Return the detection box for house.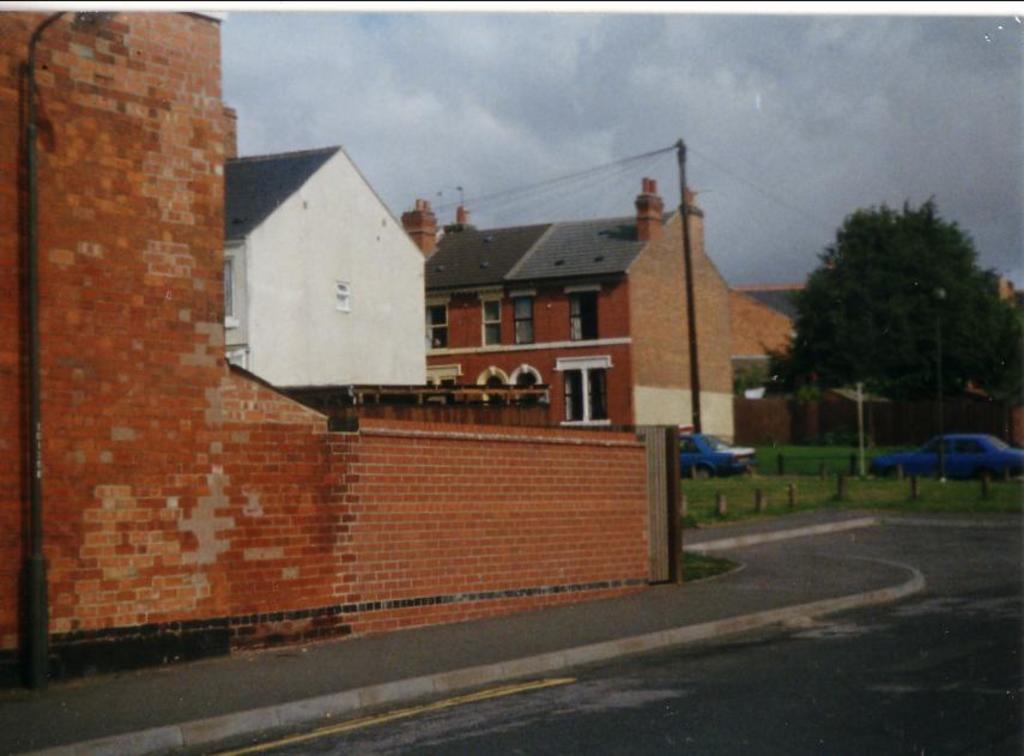
(423,174,731,437).
